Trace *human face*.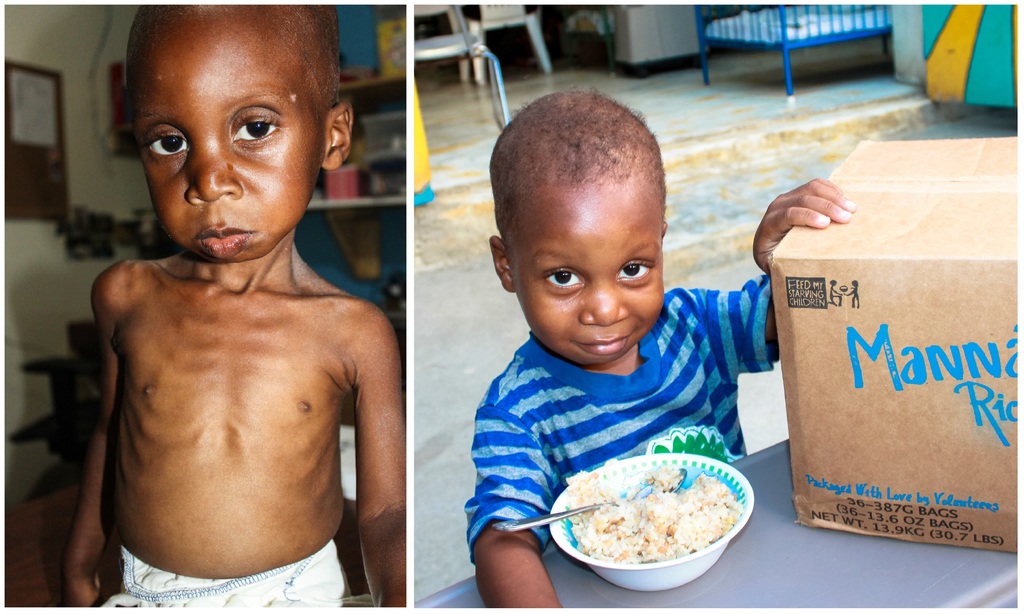
Traced to BBox(509, 186, 664, 366).
